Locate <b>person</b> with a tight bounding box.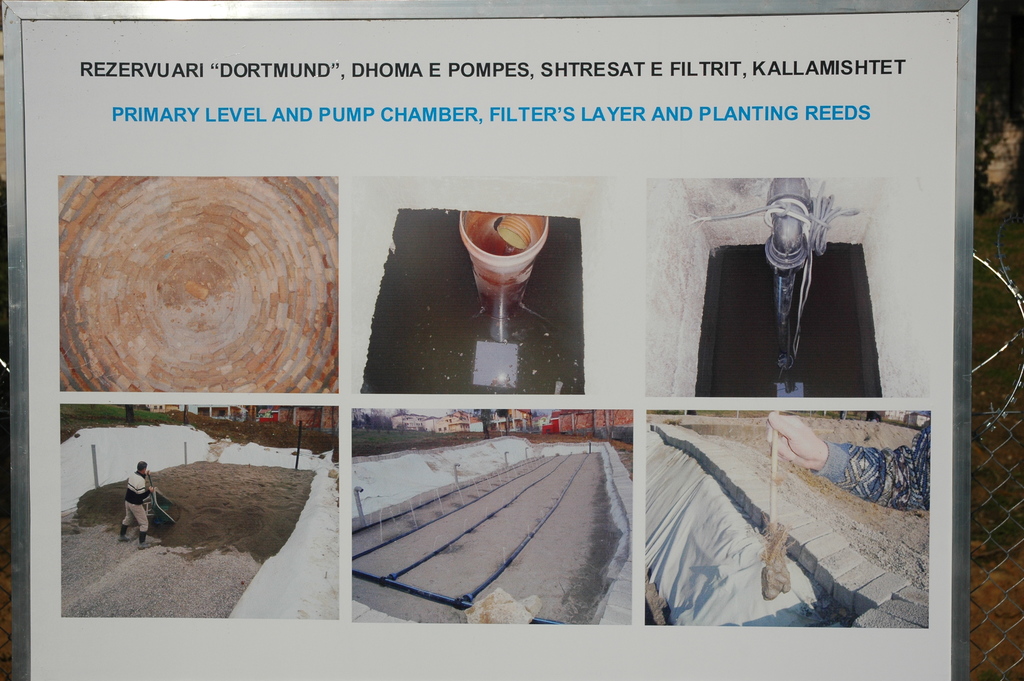
left=119, top=464, right=152, bottom=548.
